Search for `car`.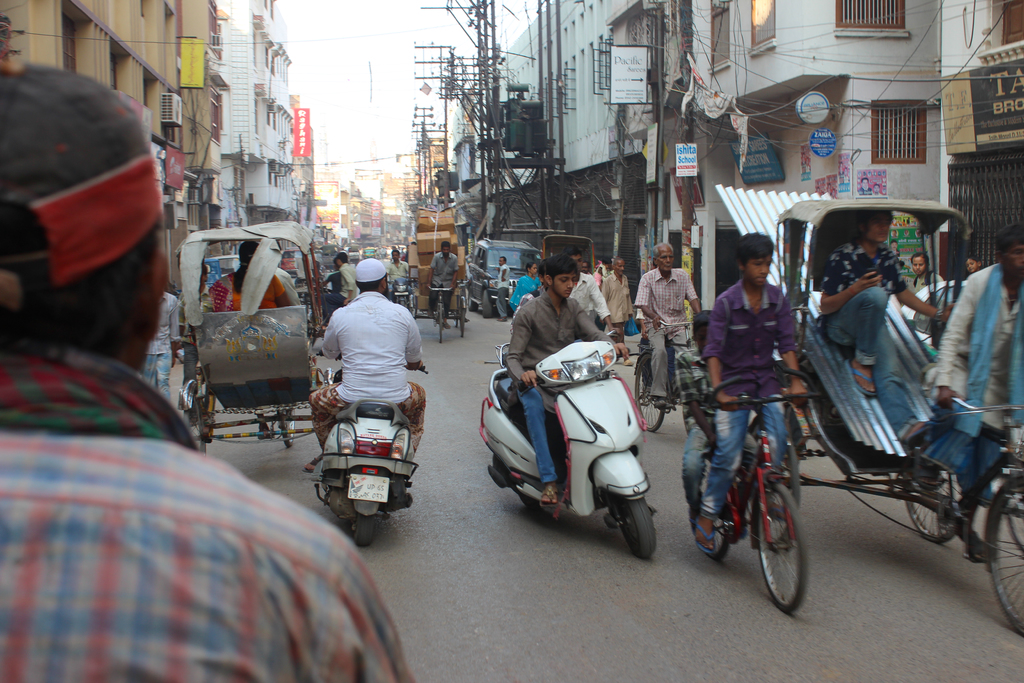
Found at detection(469, 238, 534, 320).
